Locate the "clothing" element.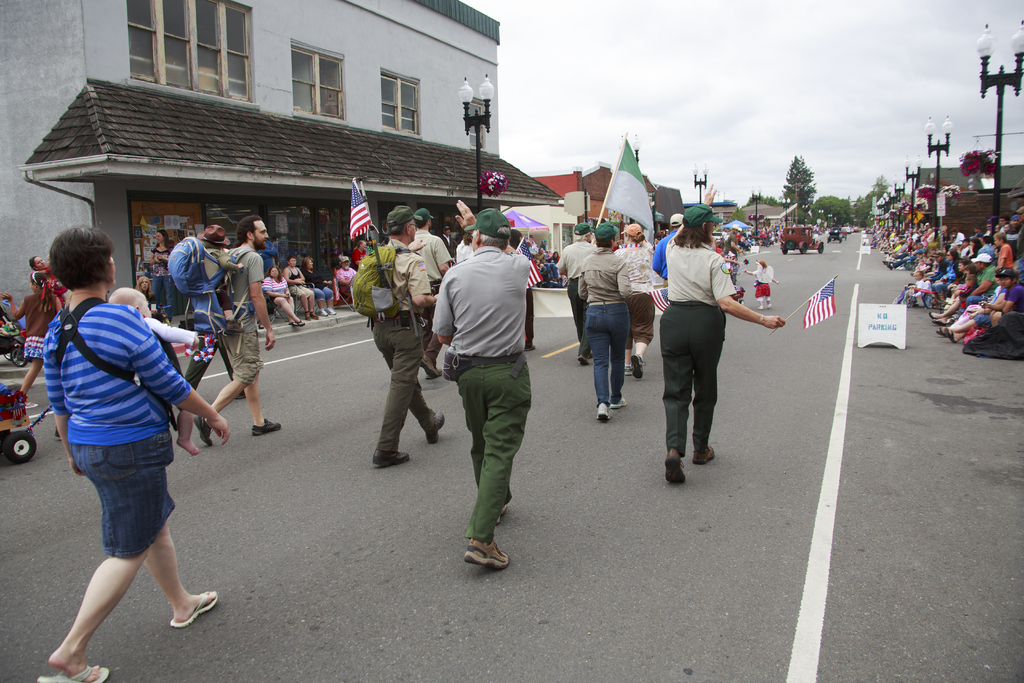
Element bbox: x1=1000, y1=280, x2=1023, y2=323.
